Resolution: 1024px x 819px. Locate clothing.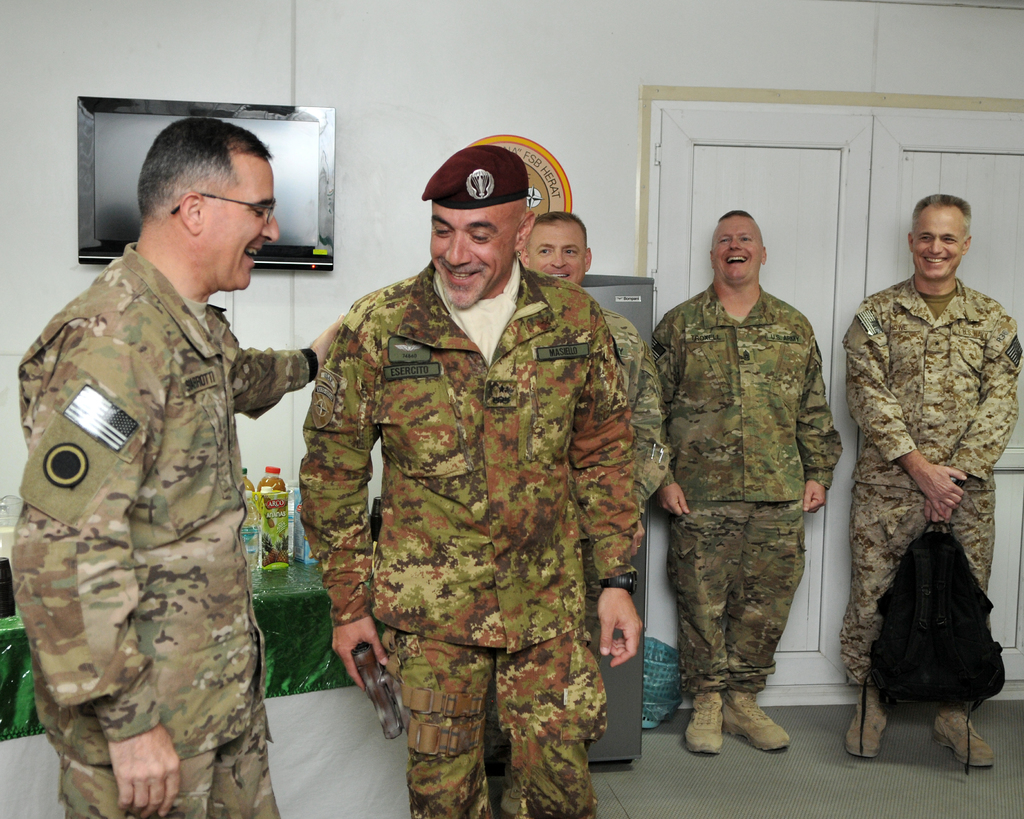
bbox(851, 276, 1010, 685).
